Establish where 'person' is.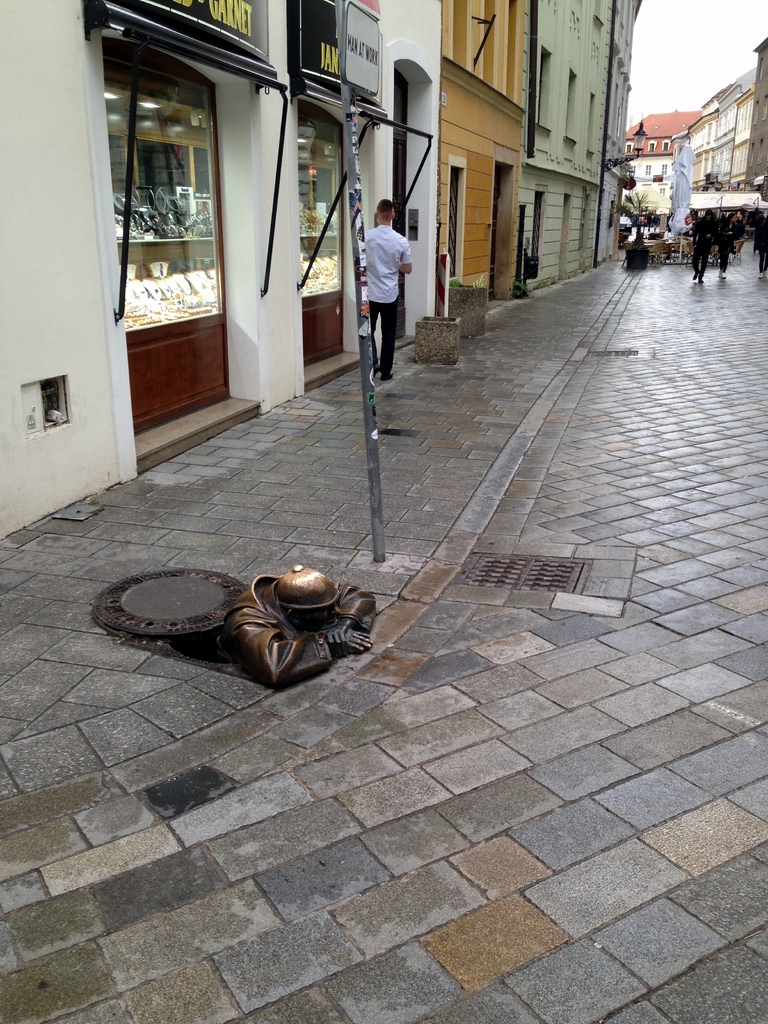
Established at crop(723, 214, 742, 278).
